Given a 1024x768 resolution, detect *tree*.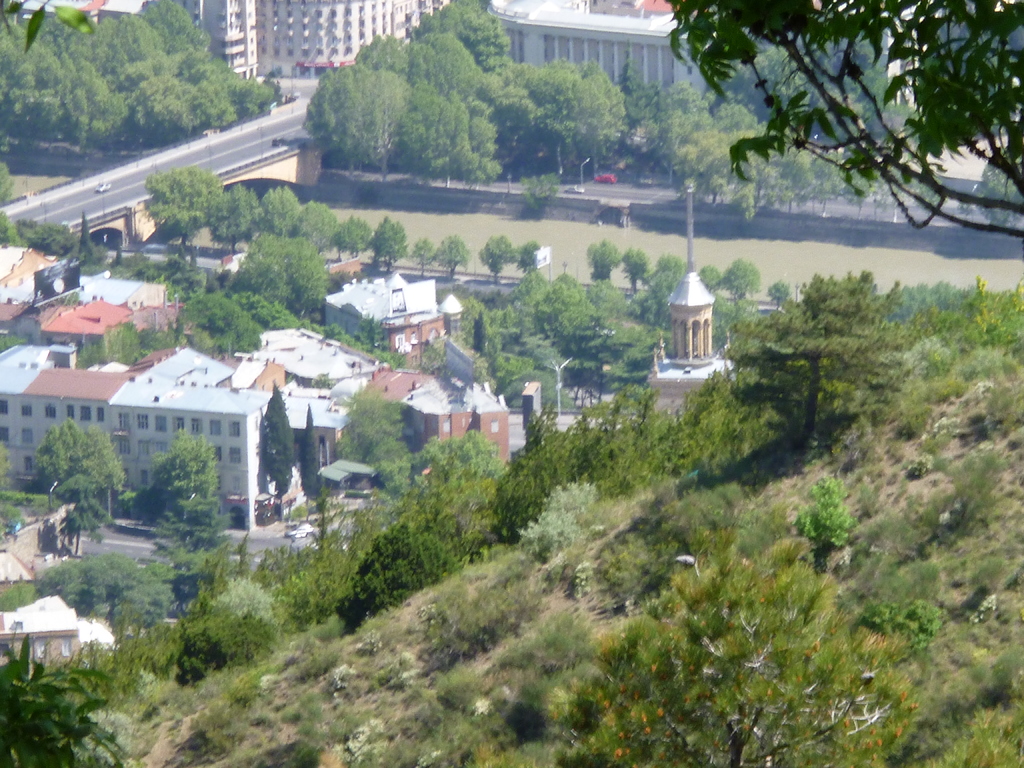
(147, 426, 221, 543).
